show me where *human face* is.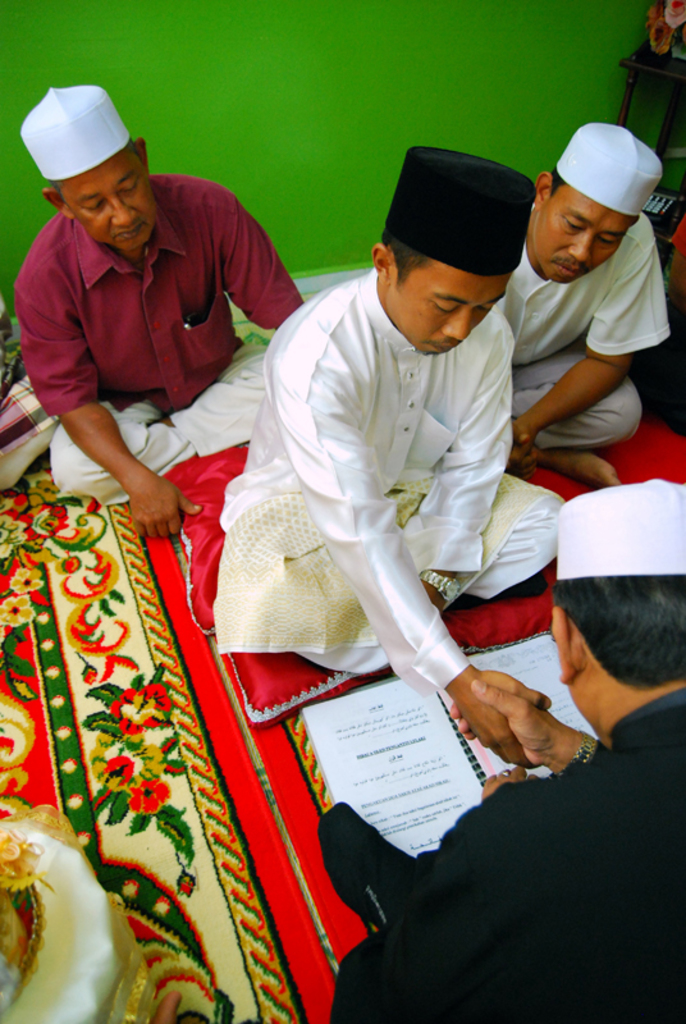
*human face* is at l=58, t=147, r=157, b=251.
